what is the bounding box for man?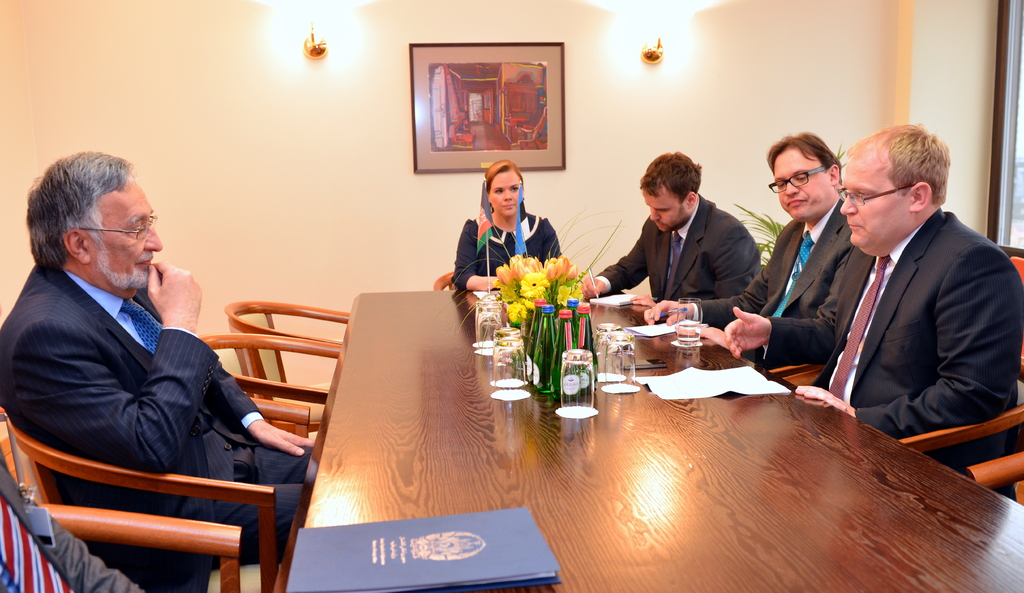
{"left": 777, "top": 102, "right": 1018, "bottom": 496}.
